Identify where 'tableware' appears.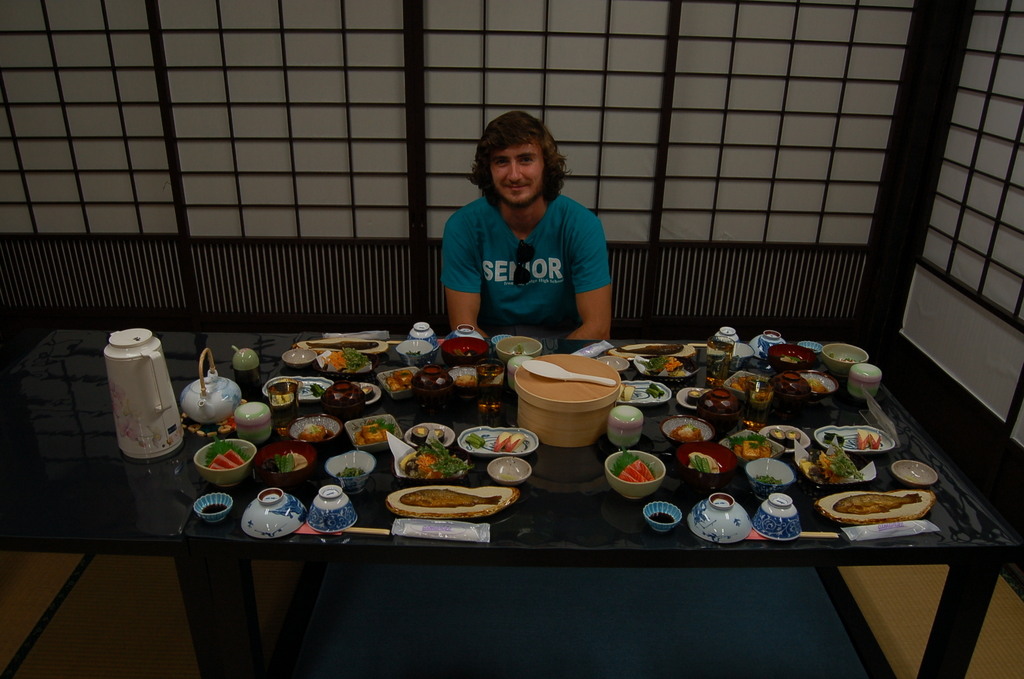
Appears at select_region(728, 372, 747, 405).
